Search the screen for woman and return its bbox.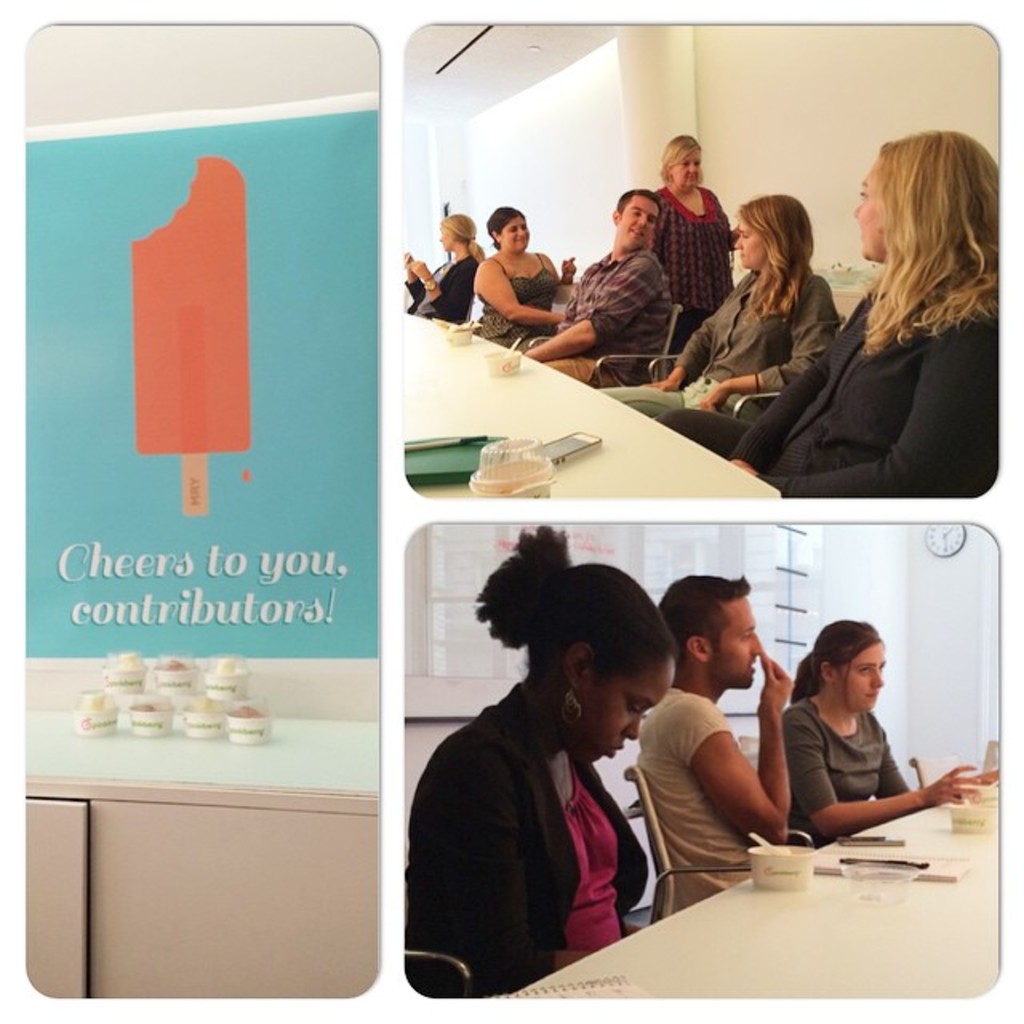
Found: (774,619,992,869).
